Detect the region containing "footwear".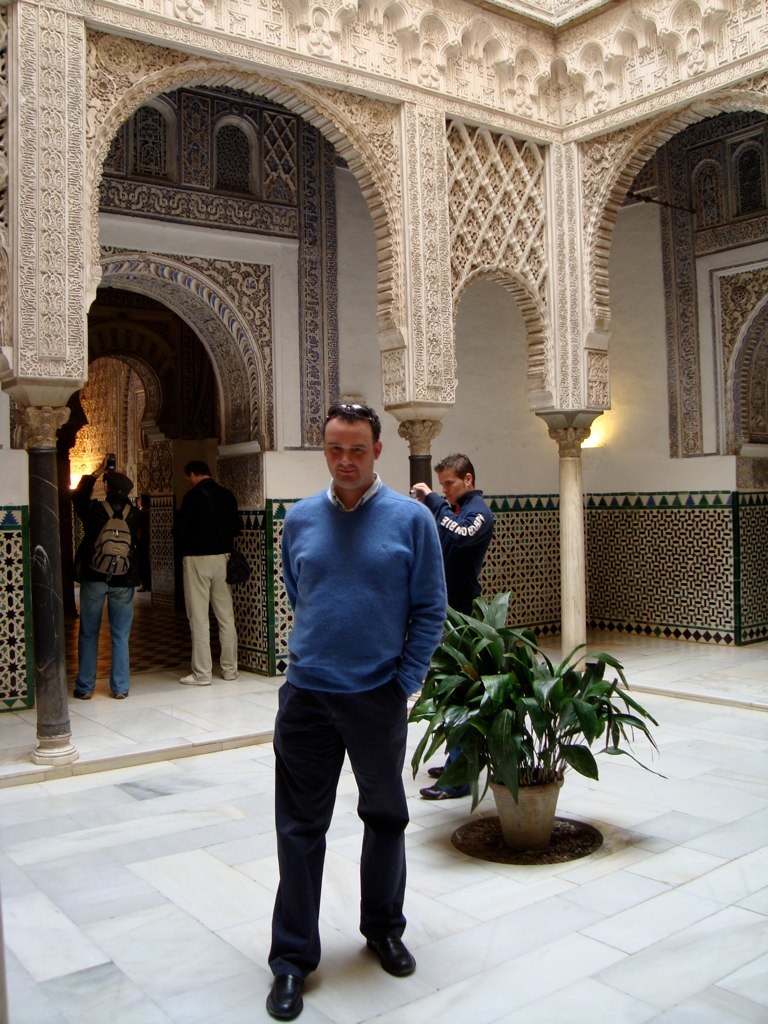
pyautogui.locateOnScreen(70, 693, 91, 698).
